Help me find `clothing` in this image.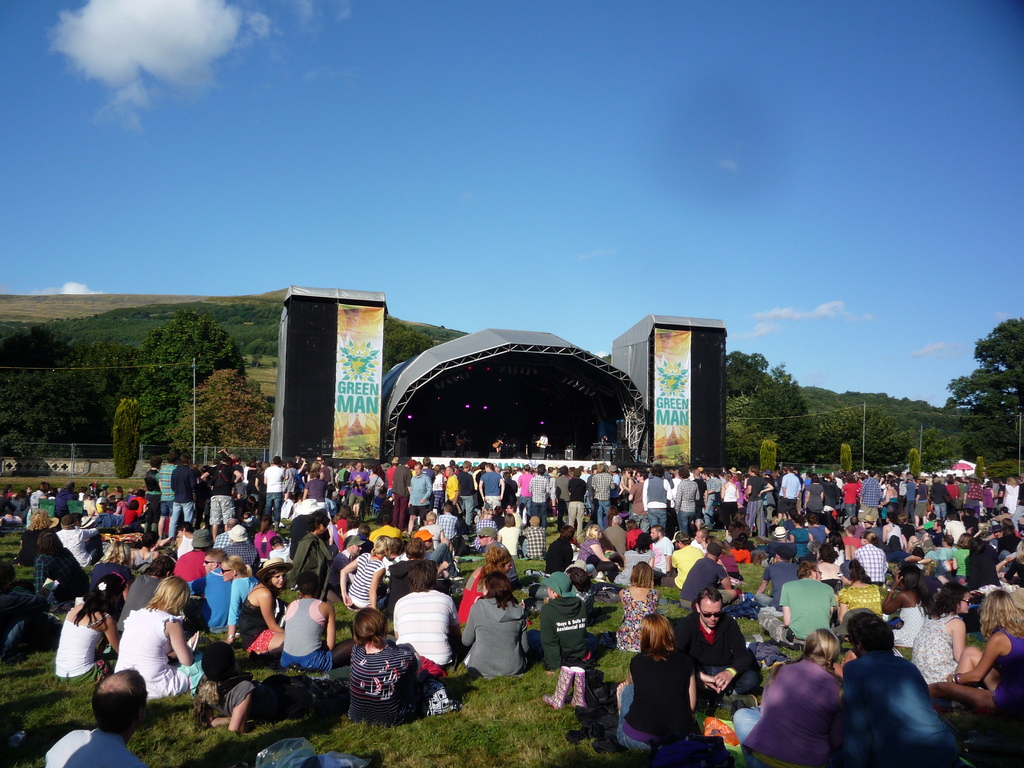
Found it: pyautogui.locateOnScreen(829, 582, 892, 640).
